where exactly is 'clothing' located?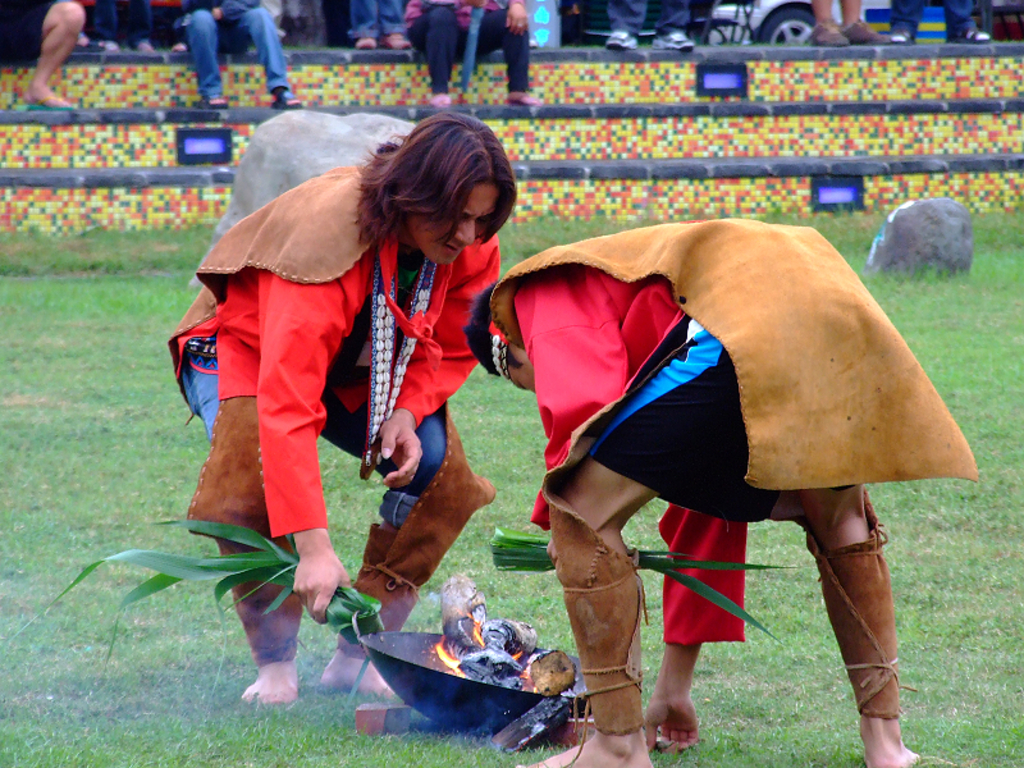
Its bounding box is rect(401, 0, 531, 97).
